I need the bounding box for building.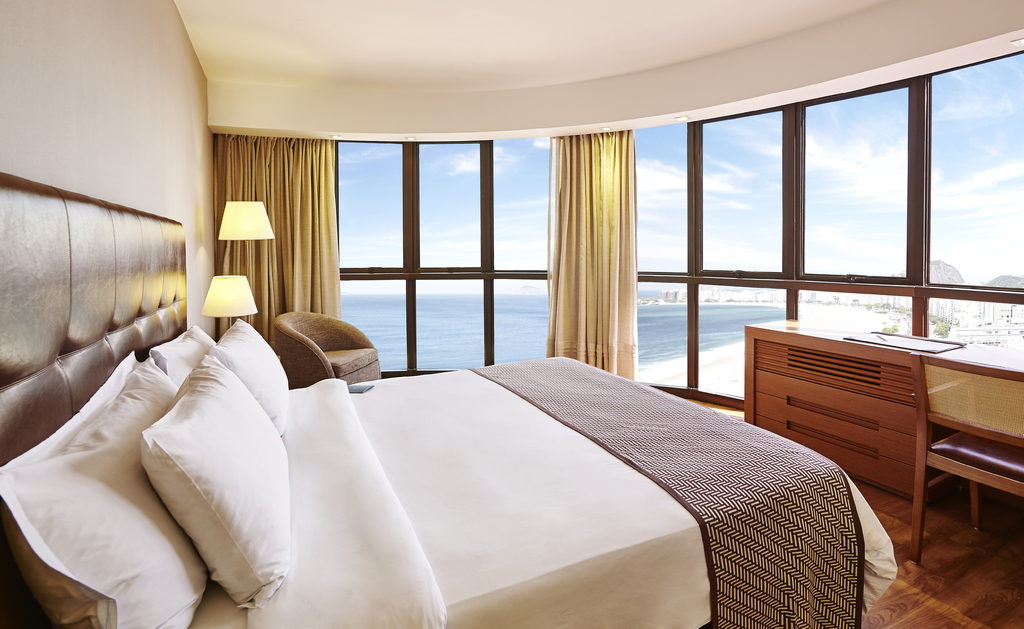
Here it is: {"x1": 0, "y1": 0, "x2": 1023, "y2": 628}.
